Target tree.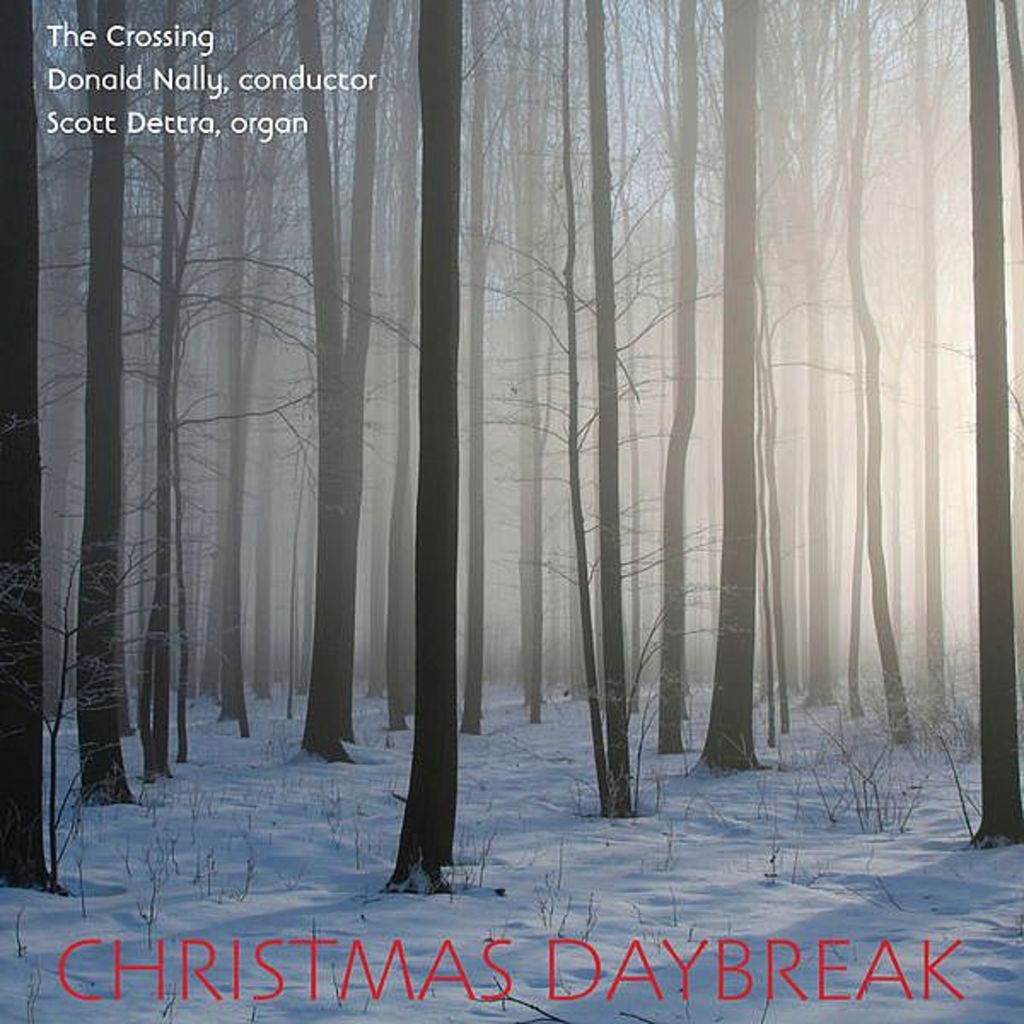
Target region: [left=384, top=0, right=464, bottom=898].
